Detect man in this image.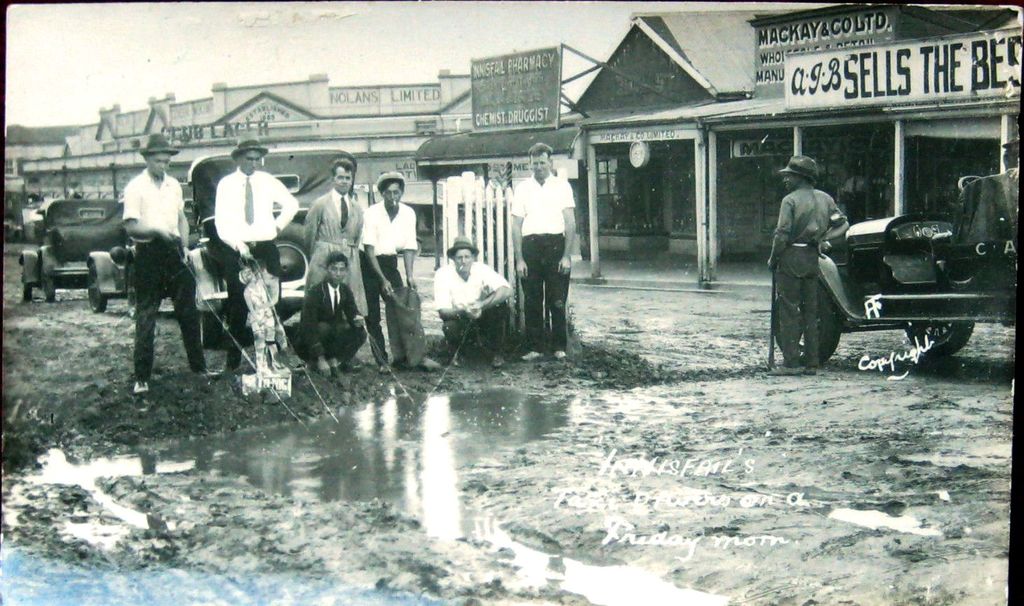
Detection: 356,170,443,374.
